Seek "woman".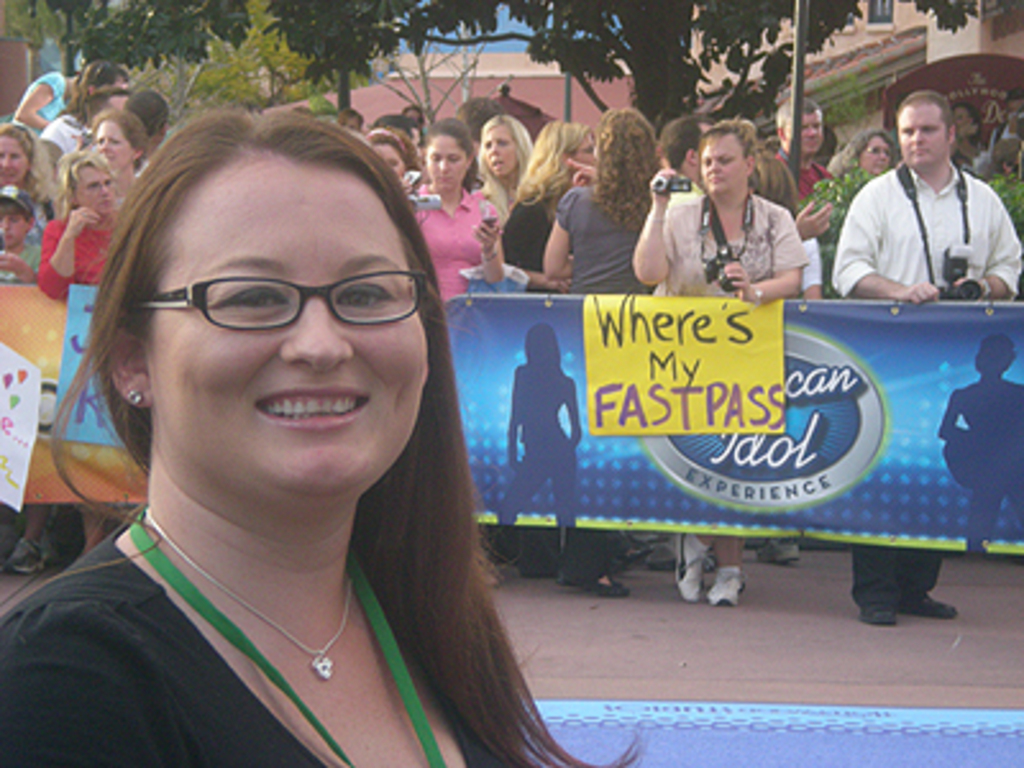
box(622, 123, 806, 607).
